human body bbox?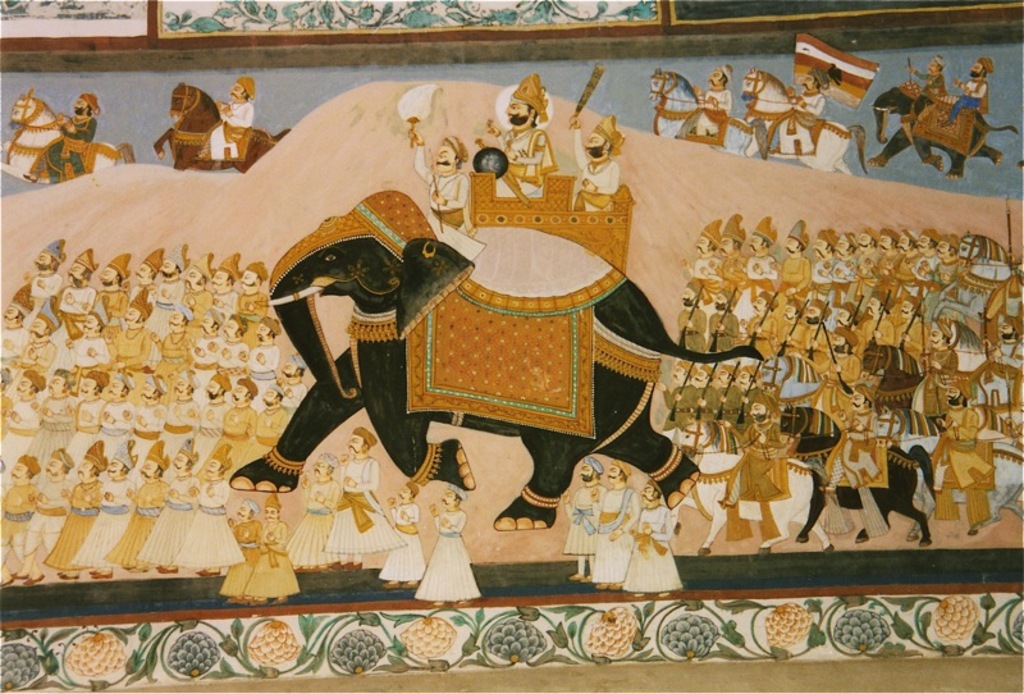
box(828, 227, 850, 302)
